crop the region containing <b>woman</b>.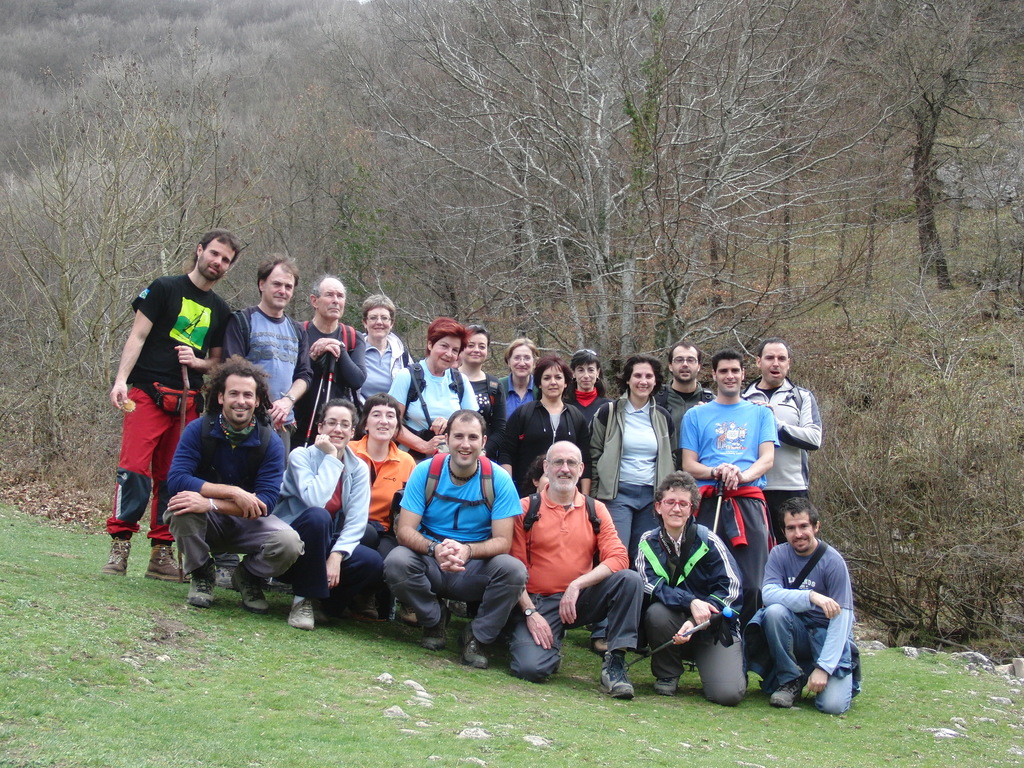
Crop region: 520/447/550/498.
